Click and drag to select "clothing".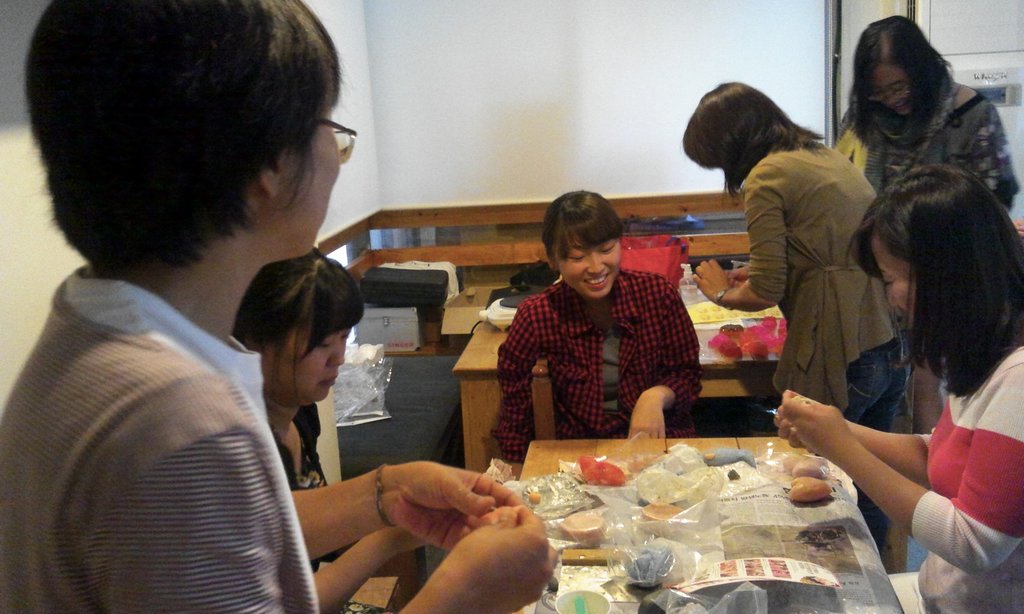
Selection: box(836, 84, 1021, 413).
